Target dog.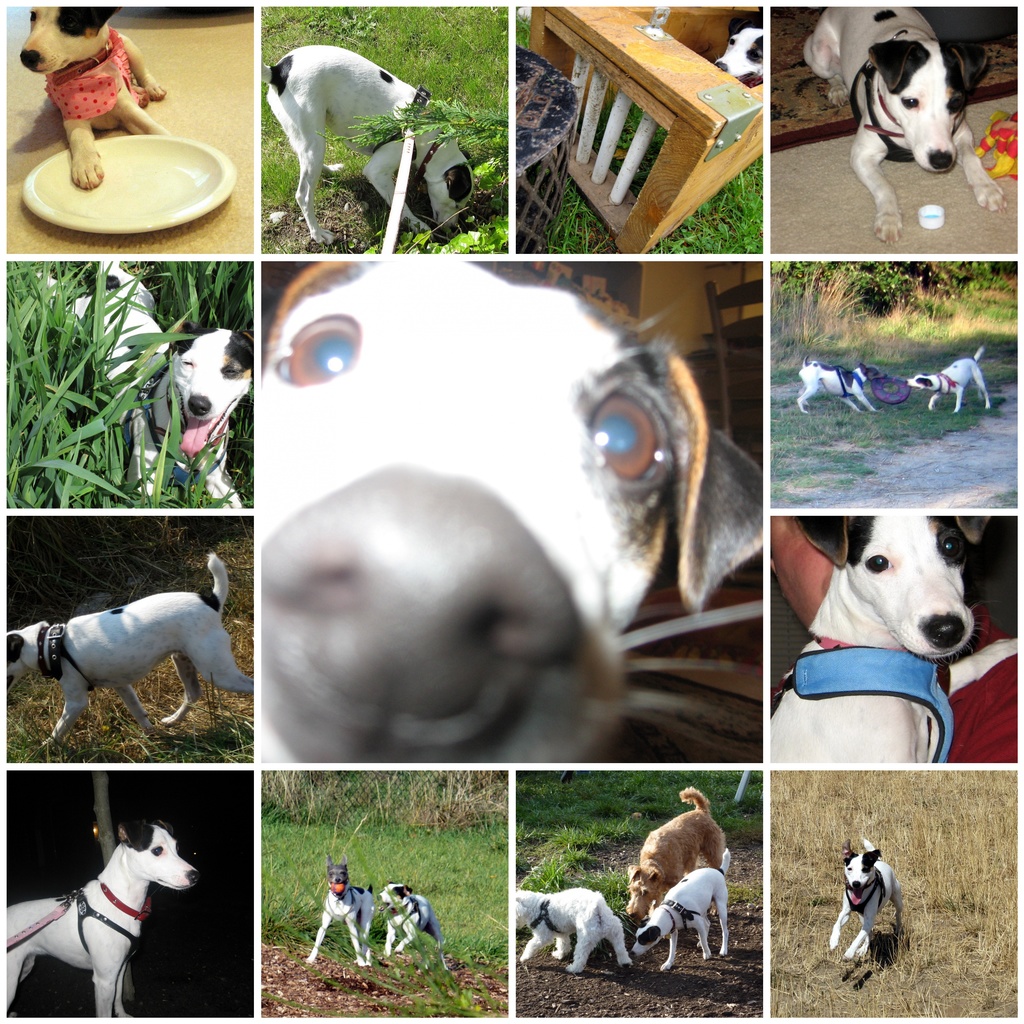
Target region: region(16, 4, 166, 190).
